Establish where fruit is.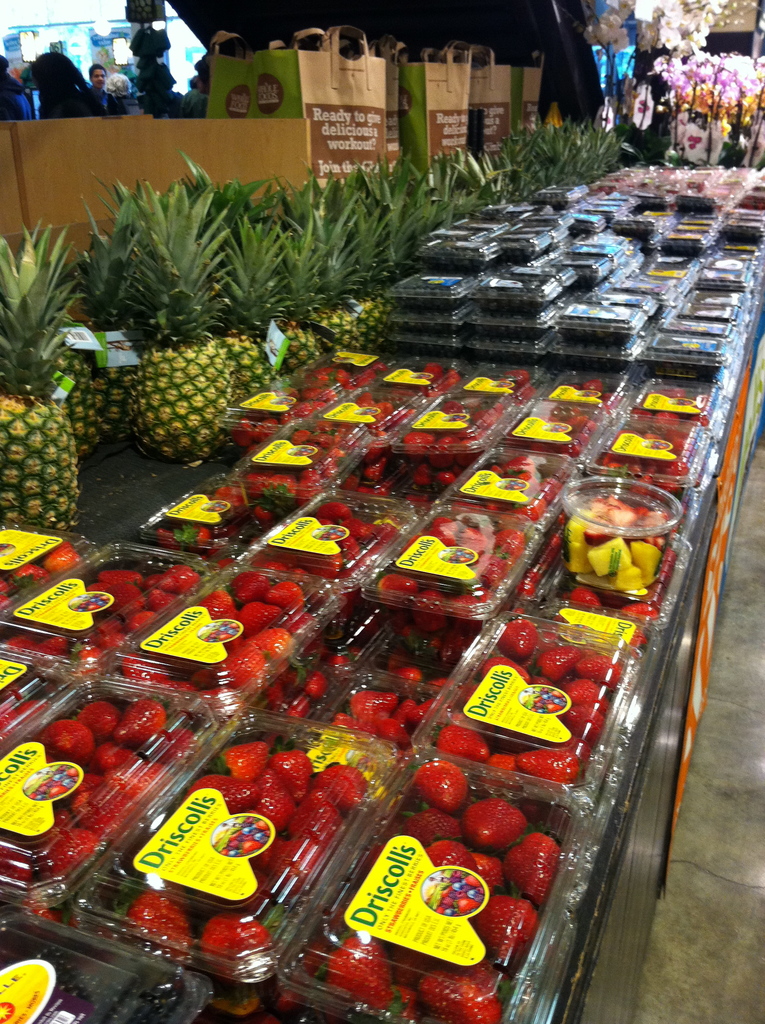
Established at [0, 559, 43, 600].
